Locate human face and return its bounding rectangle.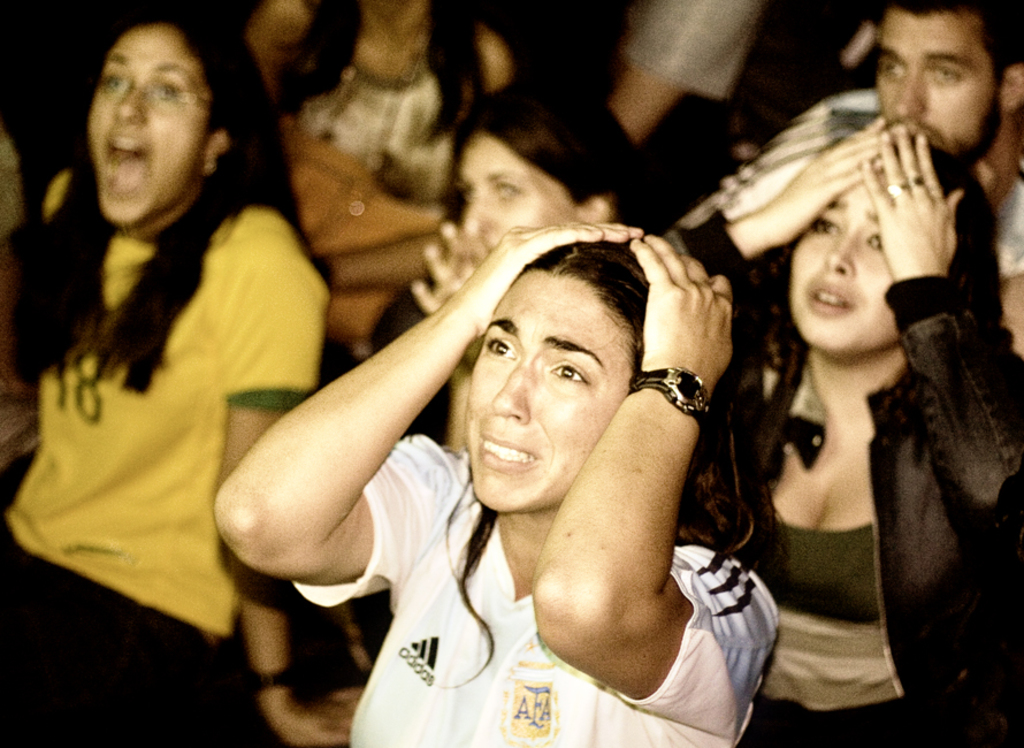
x1=463, y1=269, x2=634, y2=516.
